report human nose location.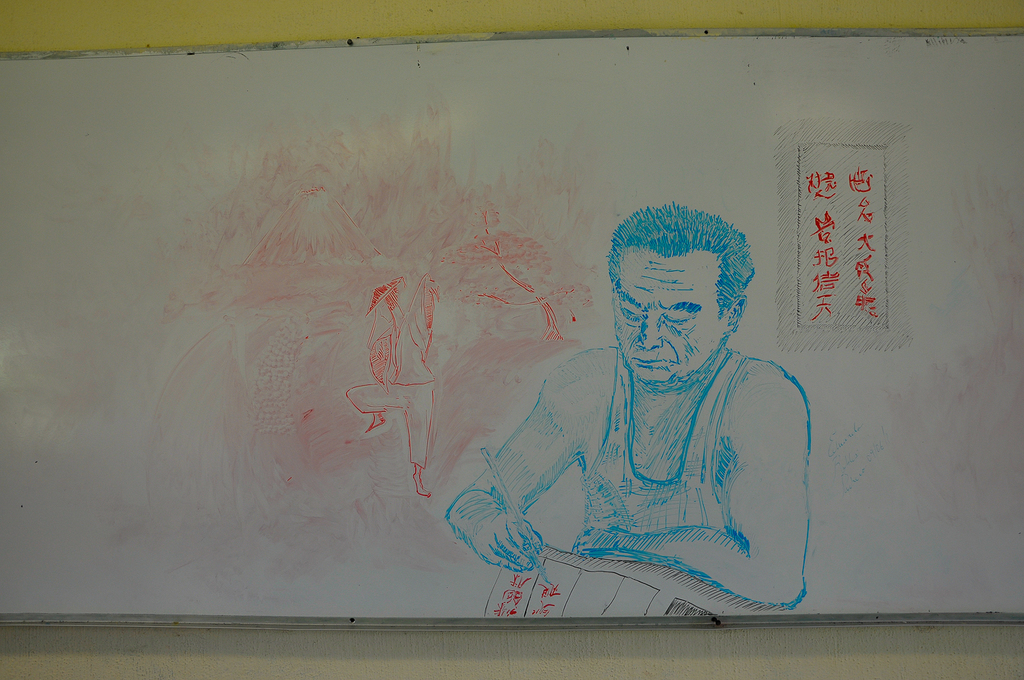
Report: [left=633, top=318, right=662, bottom=352].
